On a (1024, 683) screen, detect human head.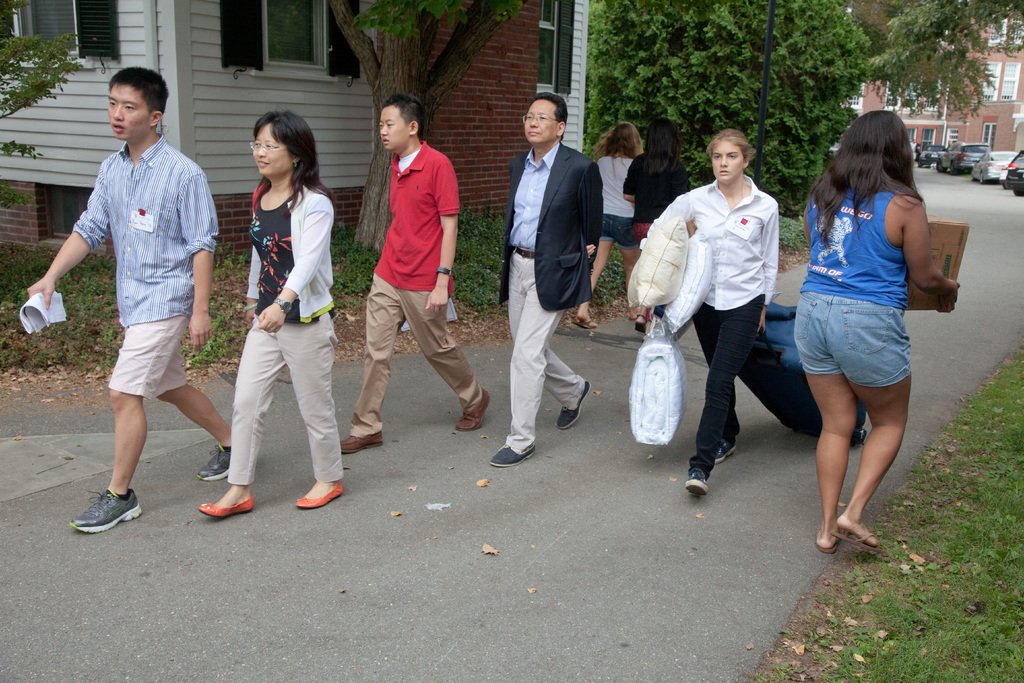
pyautogui.locateOnScreen(607, 122, 640, 156).
